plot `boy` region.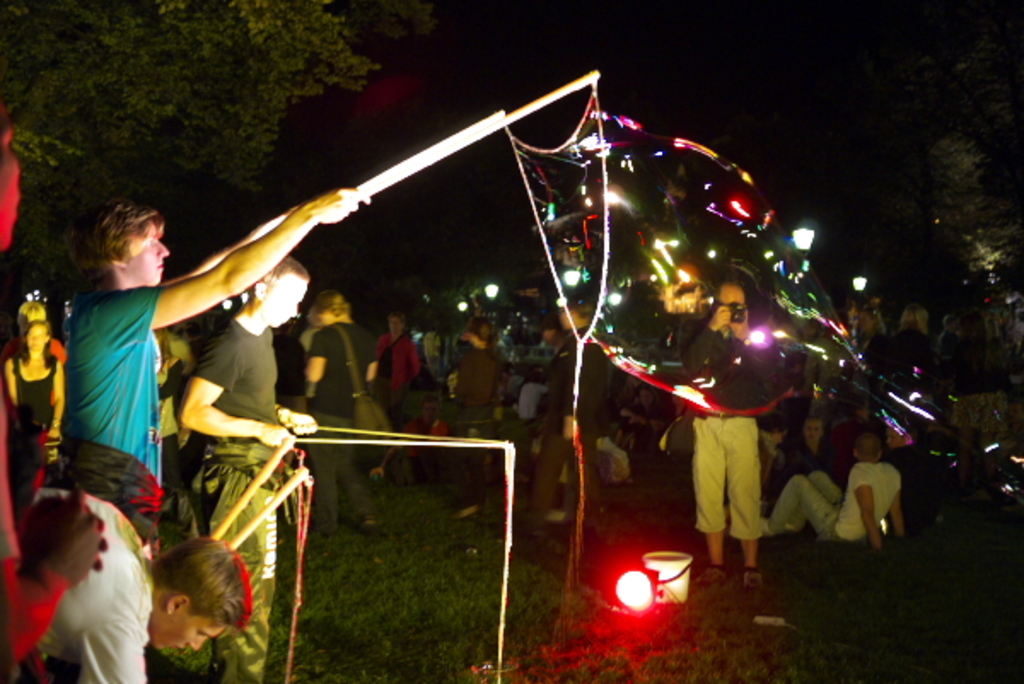
Plotted at (176,244,326,682).
